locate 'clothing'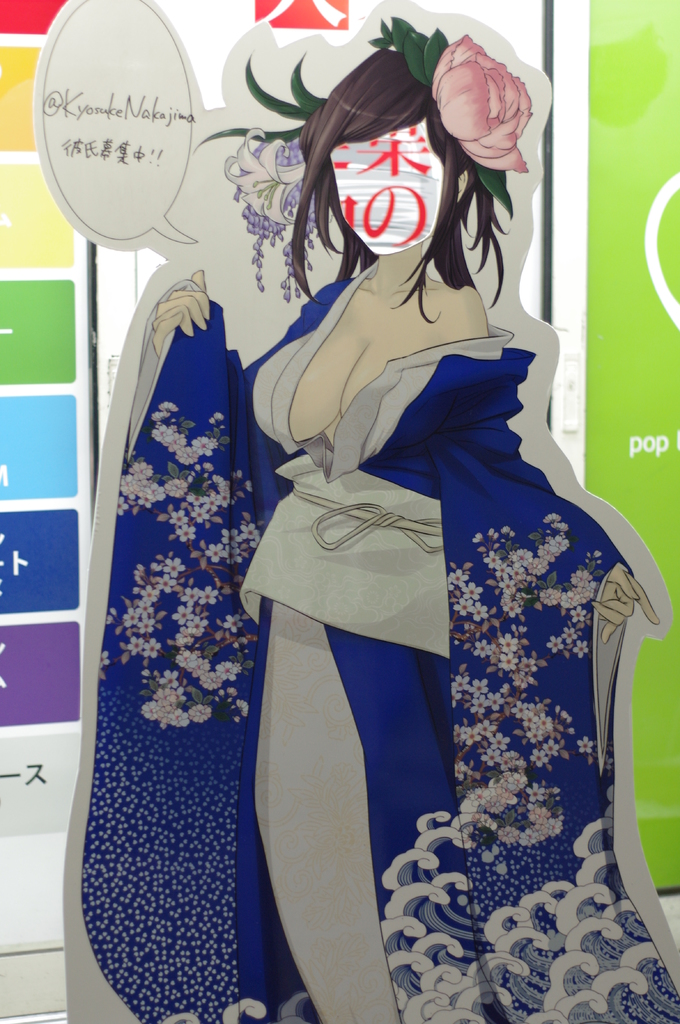
{"left": 61, "top": 252, "right": 679, "bottom": 1023}
